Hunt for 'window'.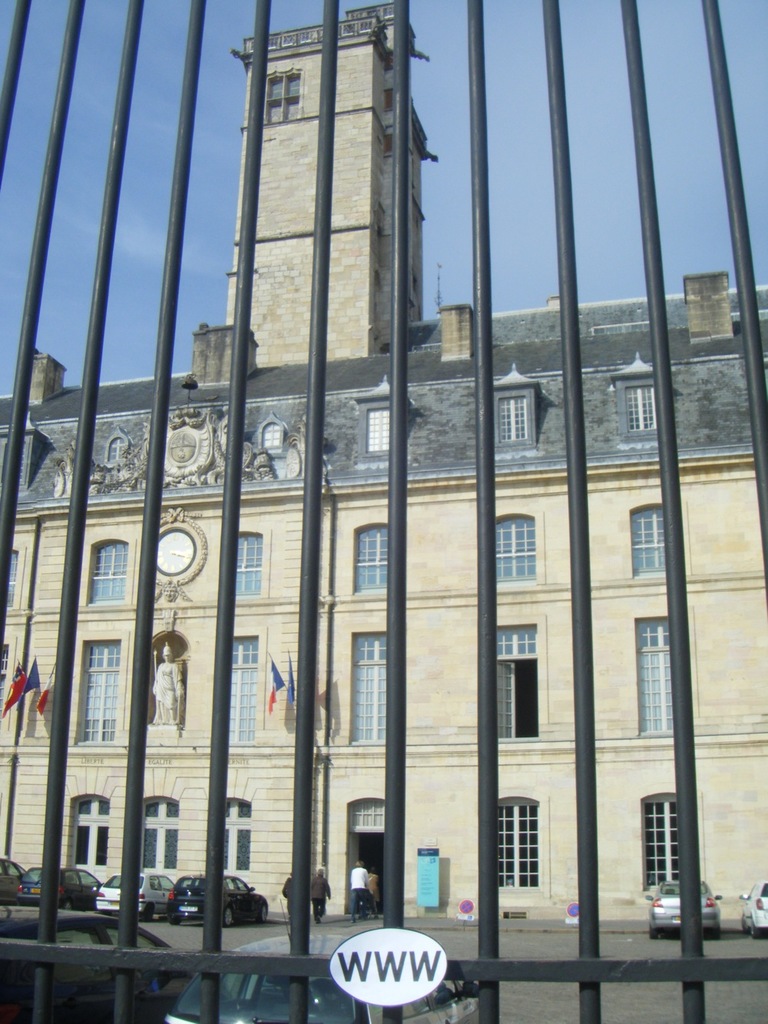
Hunted down at left=492, top=621, right=553, bottom=741.
